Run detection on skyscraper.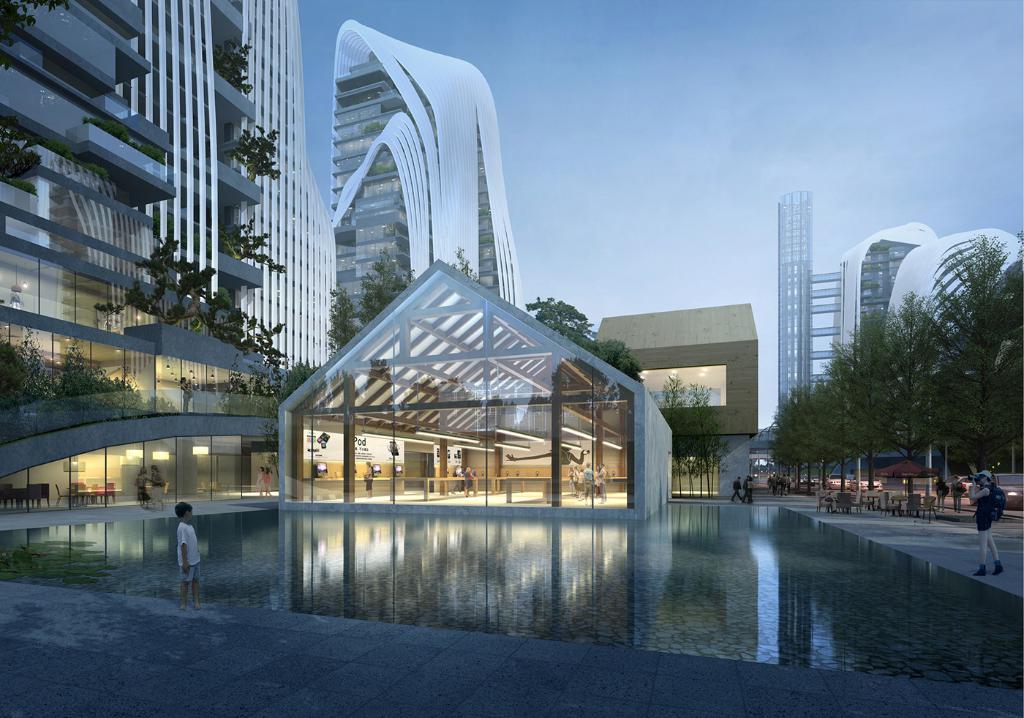
Result: region(890, 221, 1017, 383).
